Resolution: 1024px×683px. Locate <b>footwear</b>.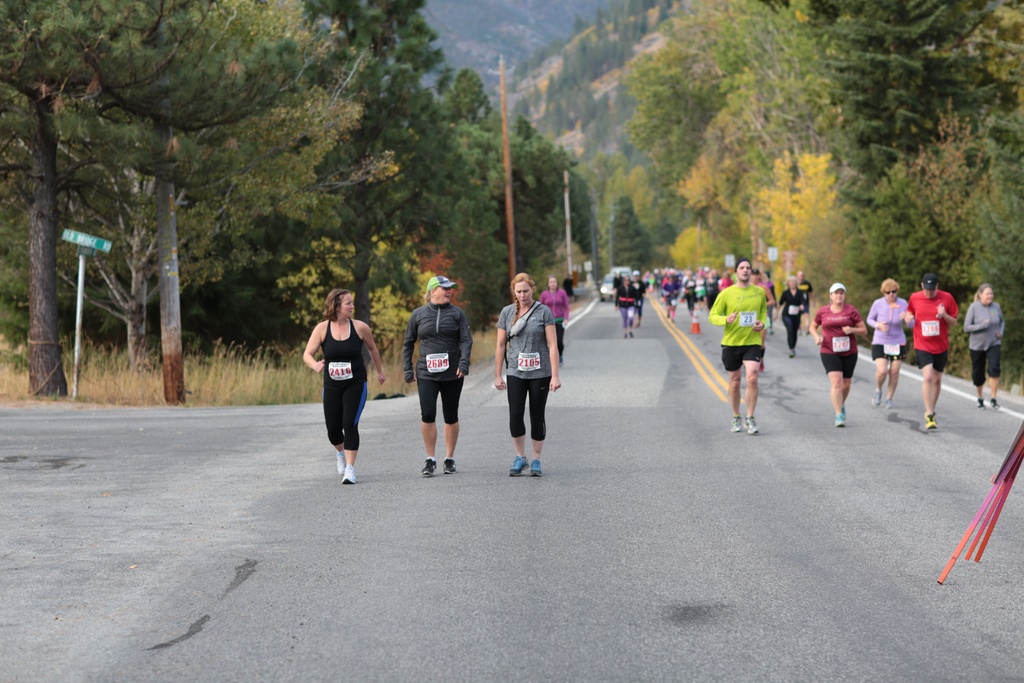
crop(509, 458, 531, 473).
